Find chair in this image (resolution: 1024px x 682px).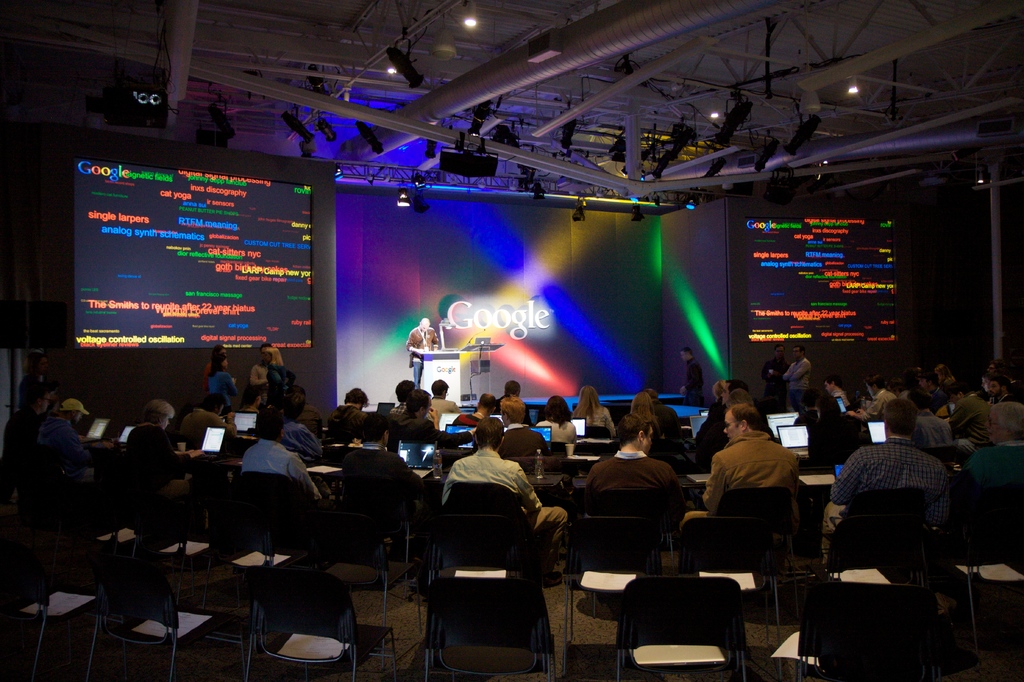
rect(15, 537, 105, 672).
